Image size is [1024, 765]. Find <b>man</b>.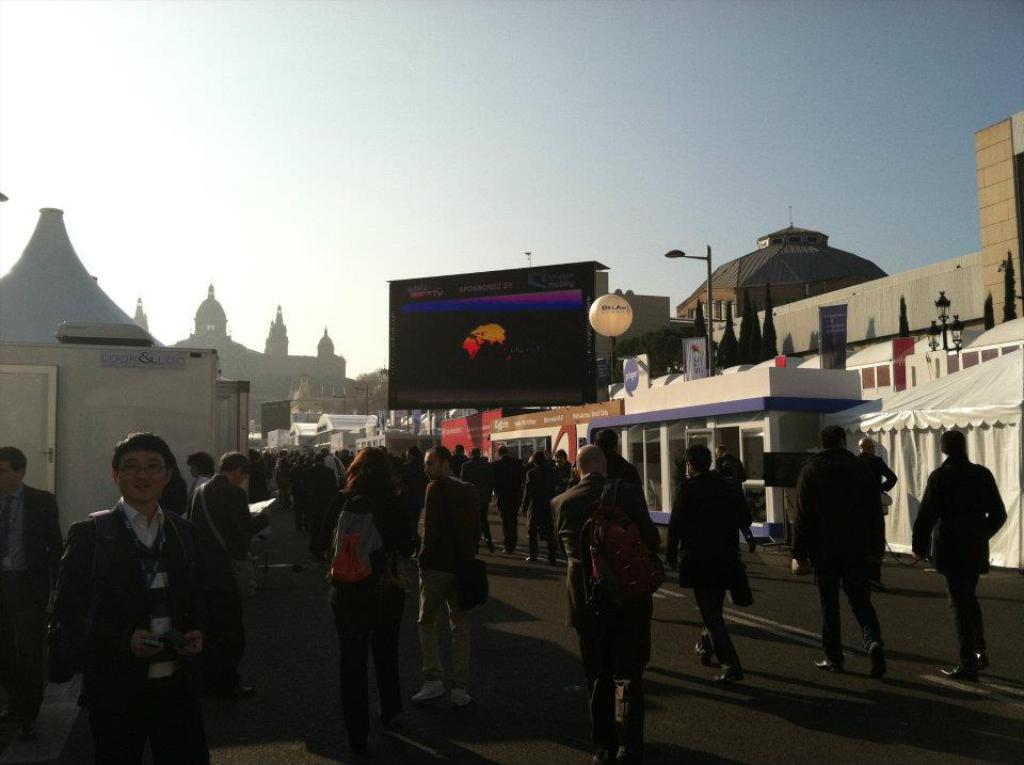
x1=550 y1=444 x2=663 y2=764.
